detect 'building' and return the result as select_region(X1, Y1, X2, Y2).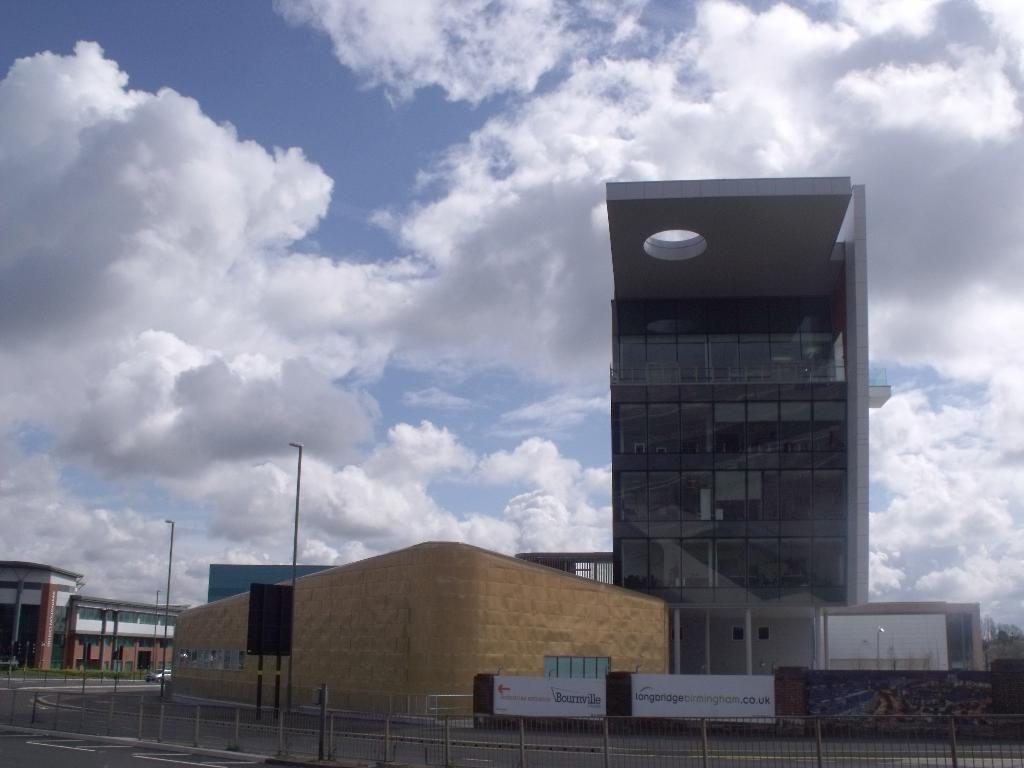
select_region(161, 540, 675, 729).
